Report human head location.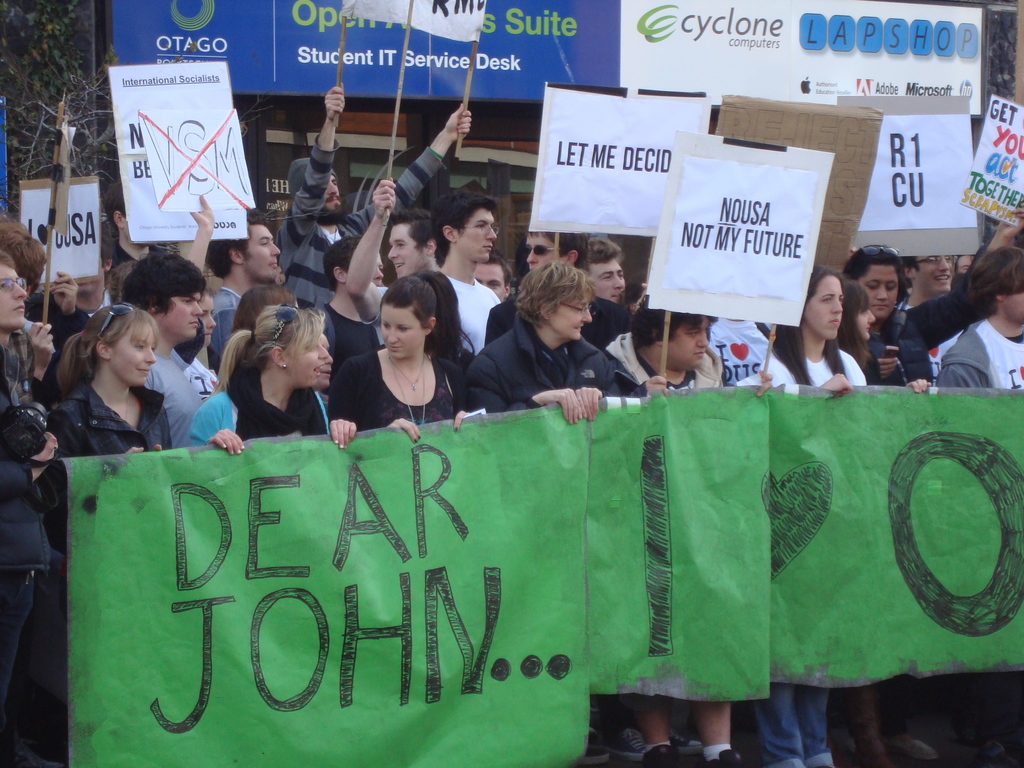
Report: (255, 305, 329, 385).
